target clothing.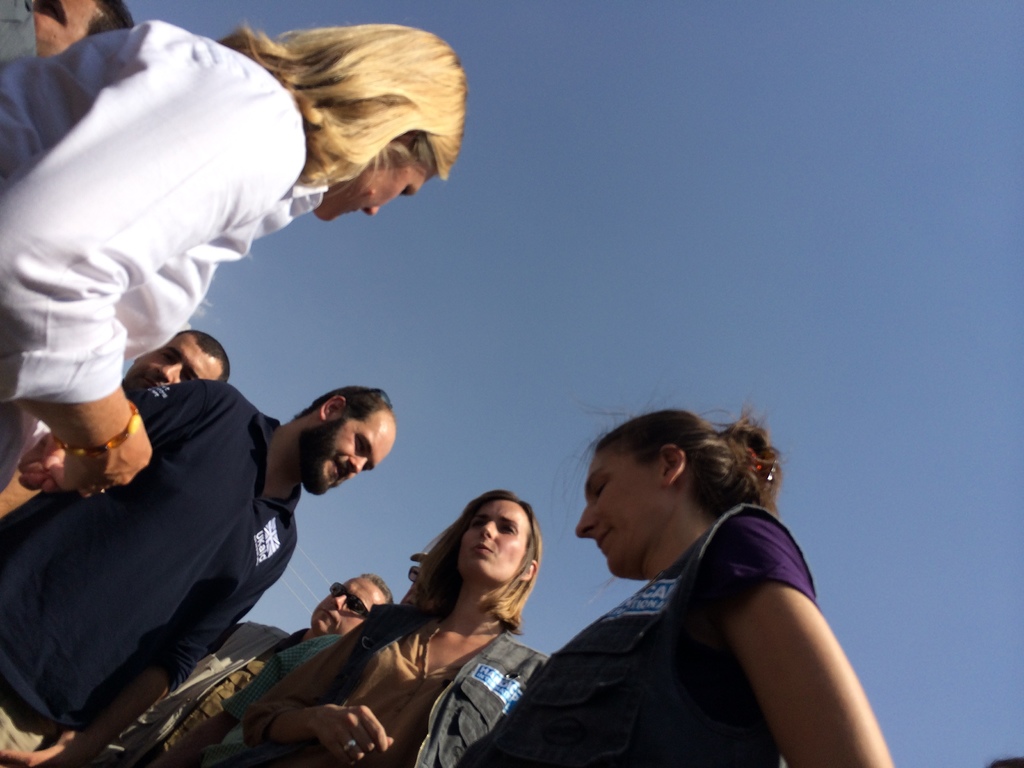
Target region: box(0, 4, 337, 460).
